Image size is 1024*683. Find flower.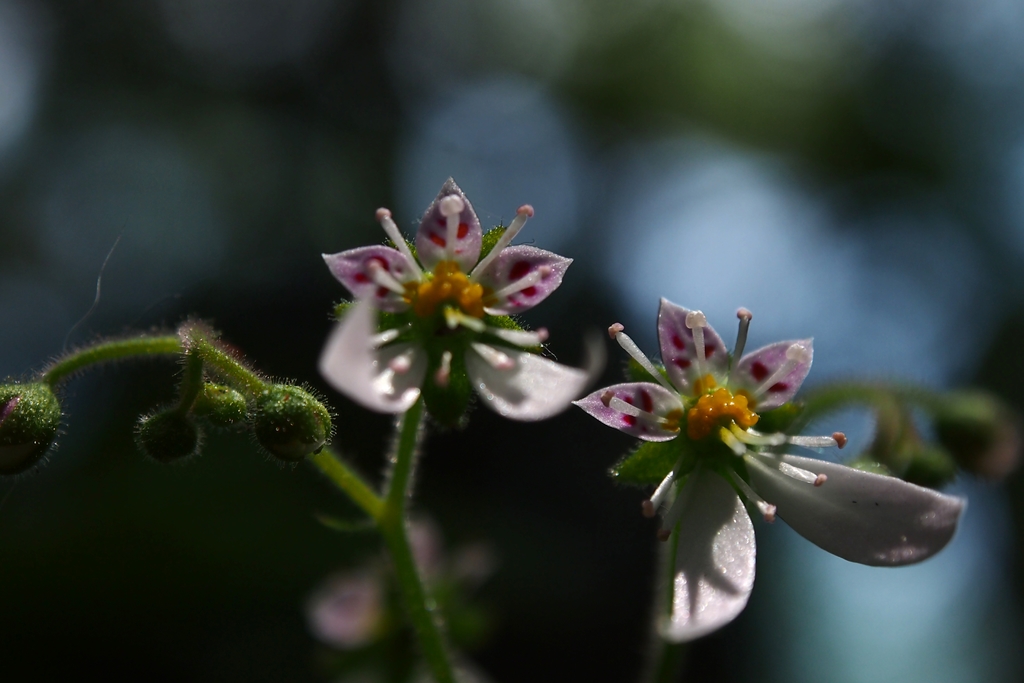
x1=321, y1=177, x2=573, y2=424.
